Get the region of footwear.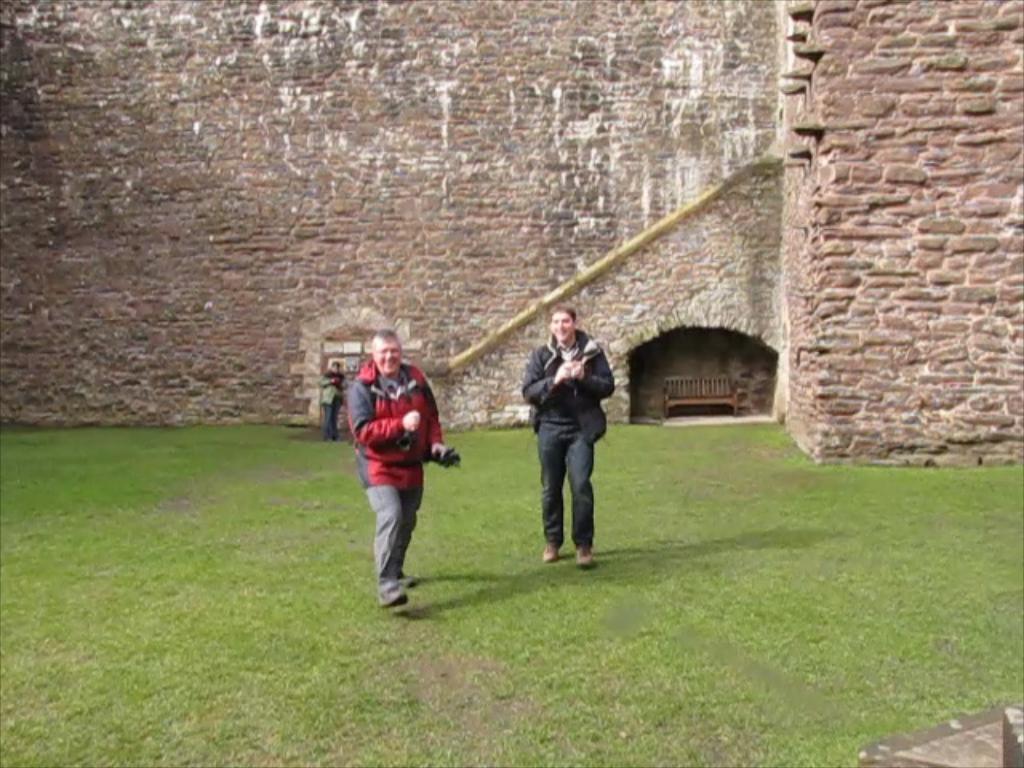
region(570, 541, 597, 571).
